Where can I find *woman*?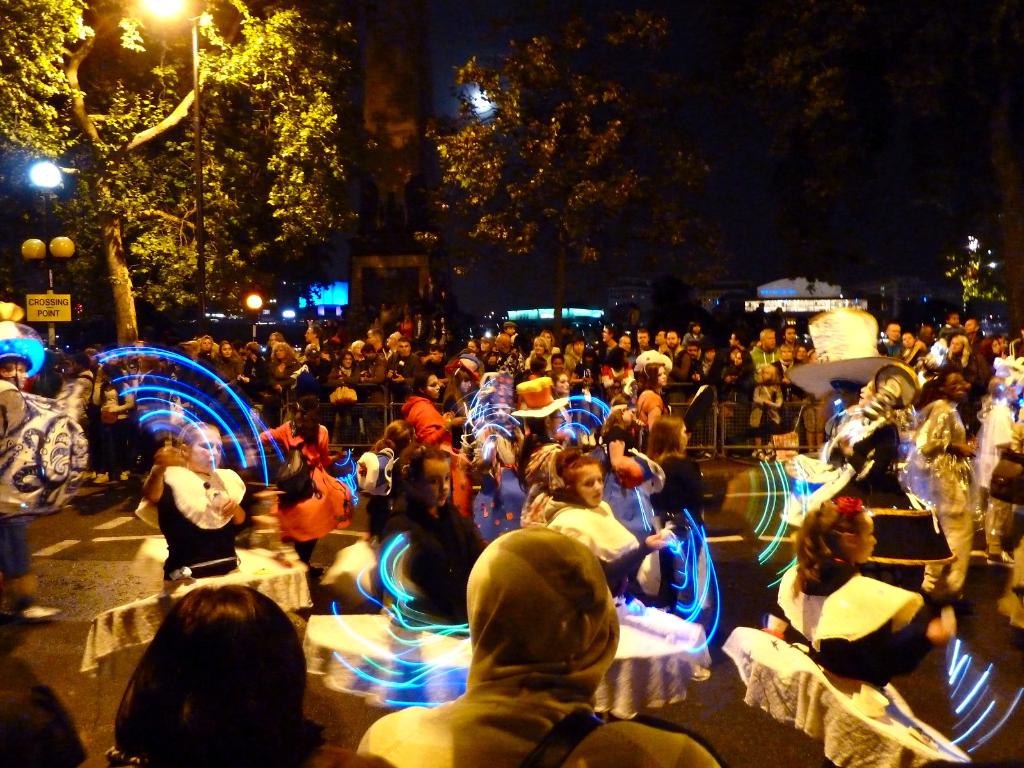
You can find it at [x1=915, y1=366, x2=980, y2=599].
